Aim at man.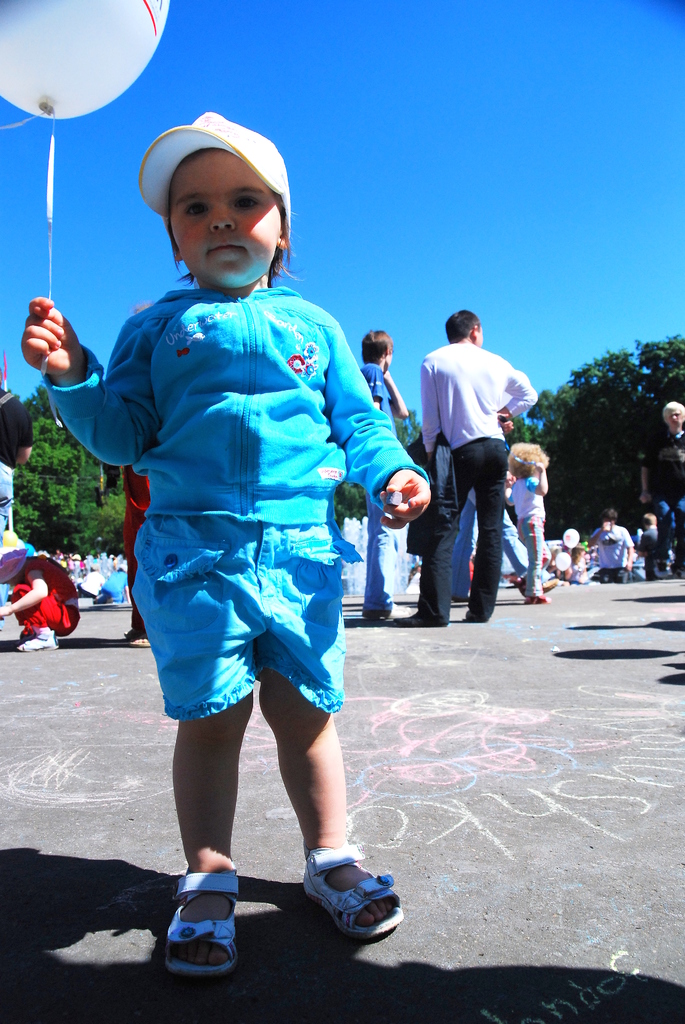
Aimed at (x1=356, y1=330, x2=408, y2=623).
